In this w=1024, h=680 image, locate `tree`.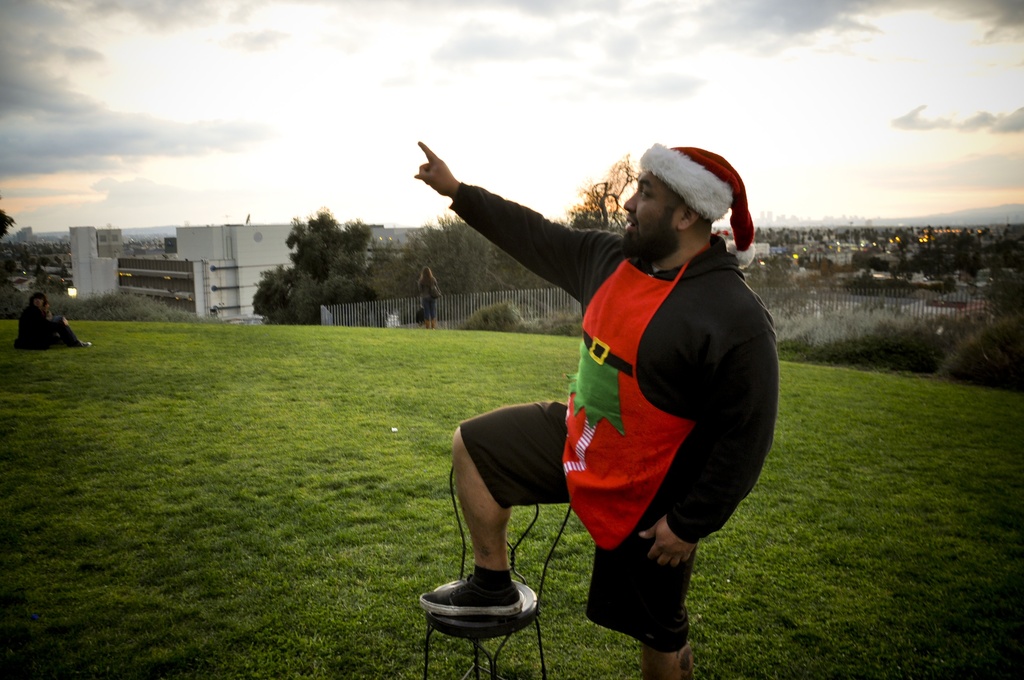
Bounding box: (557, 145, 634, 238).
